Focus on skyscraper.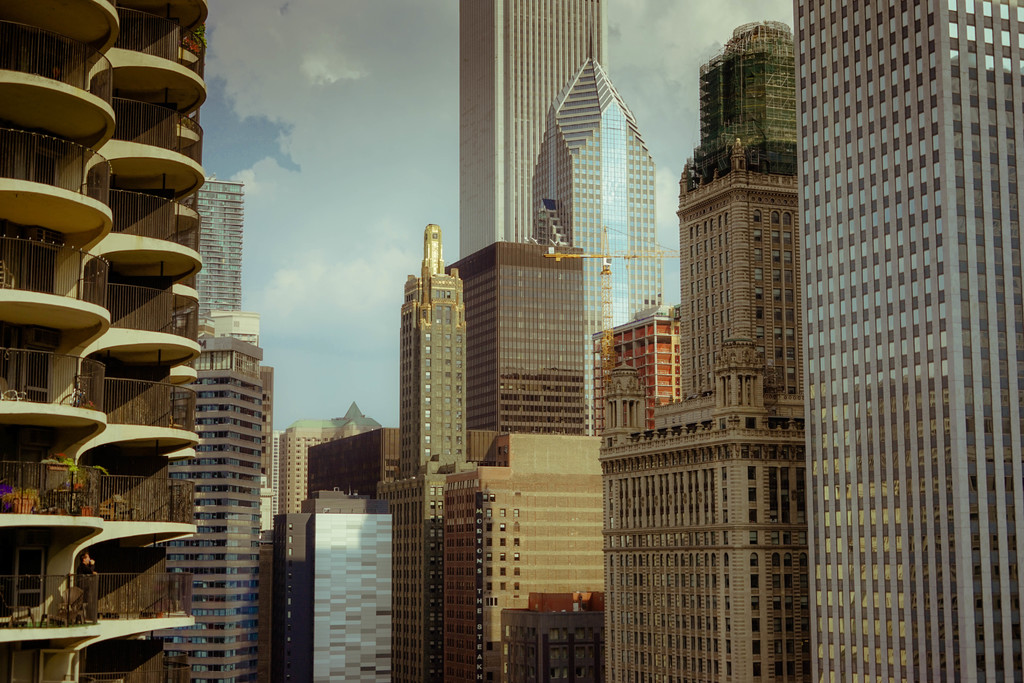
Focused at <region>276, 398, 401, 682</region>.
